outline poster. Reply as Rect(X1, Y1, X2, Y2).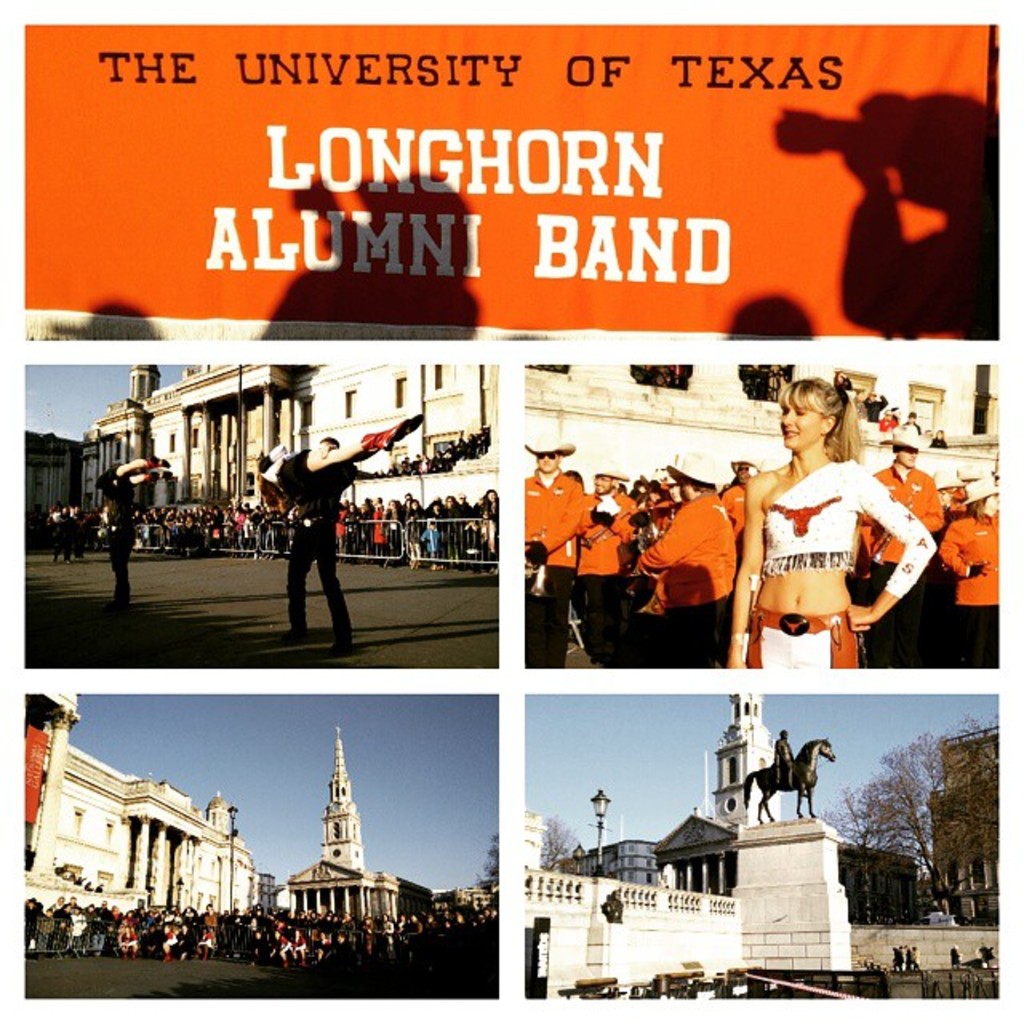
Rect(0, 0, 1022, 1022).
